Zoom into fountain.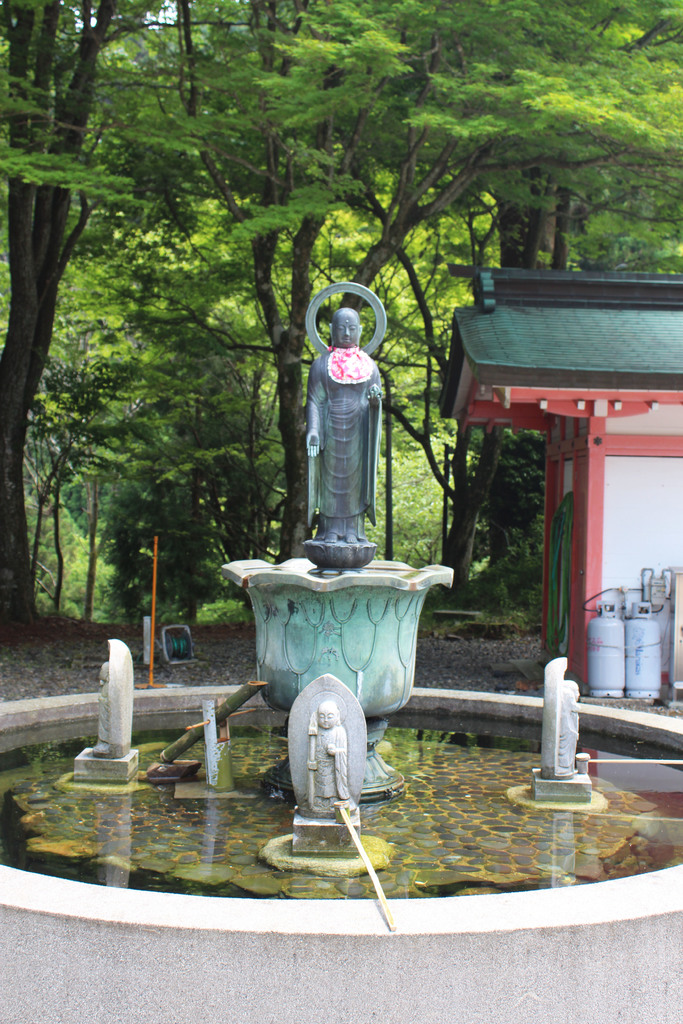
Zoom target: [left=0, top=280, right=682, bottom=1023].
